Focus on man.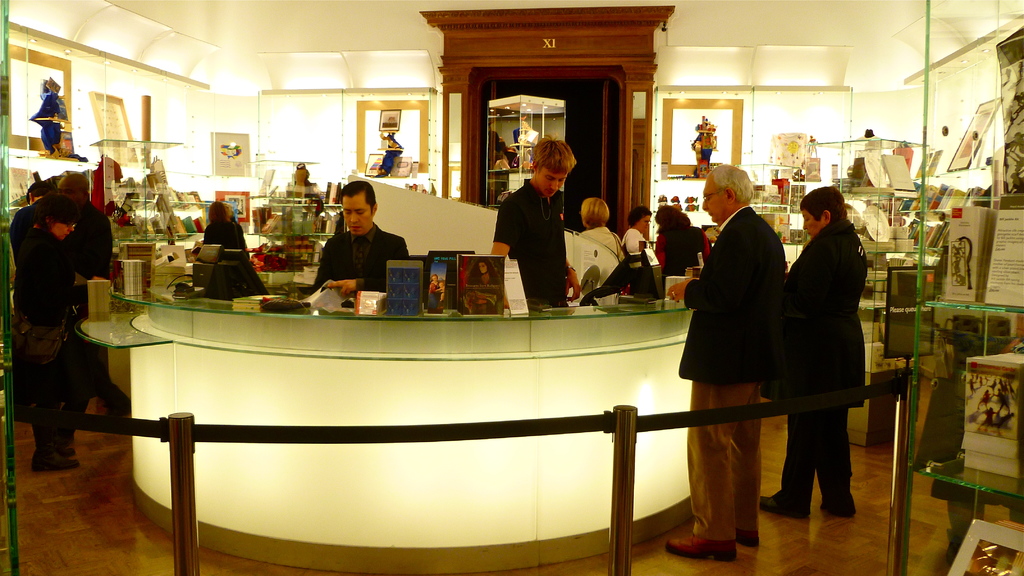
Focused at BBox(52, 172, 123, 447).
